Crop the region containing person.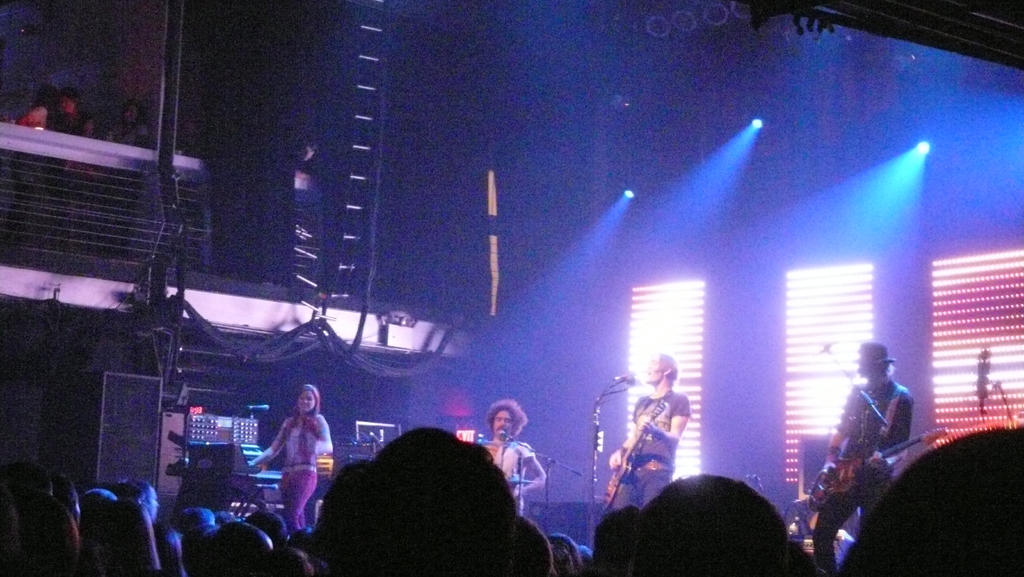
Crop region: 47 87 93 141.
